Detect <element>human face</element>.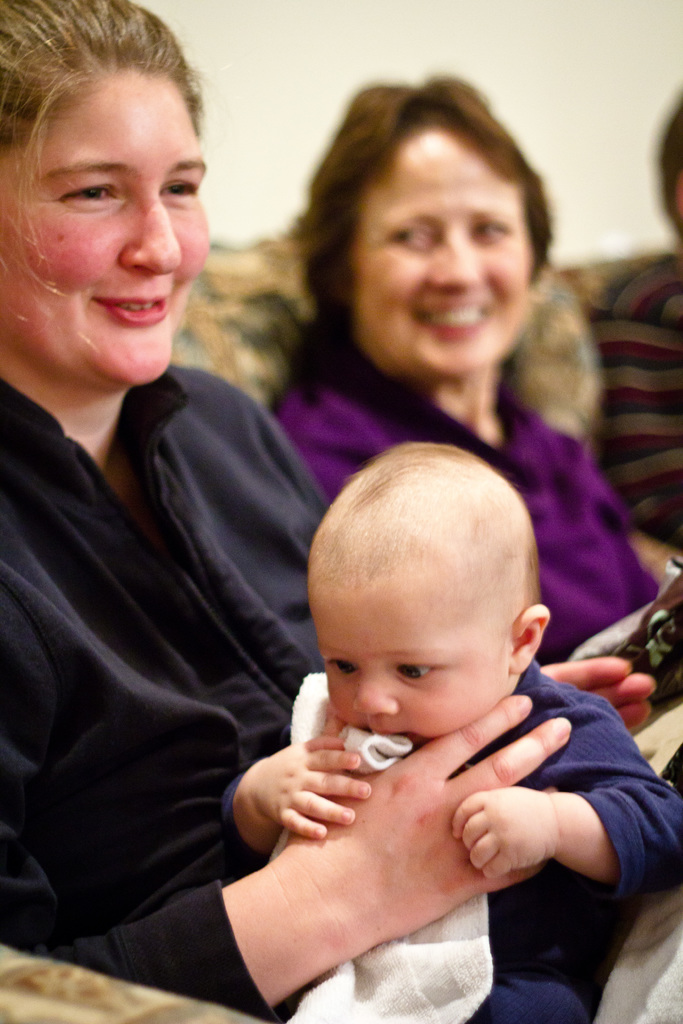
Detected at crop(313, 605, 515, 743).
